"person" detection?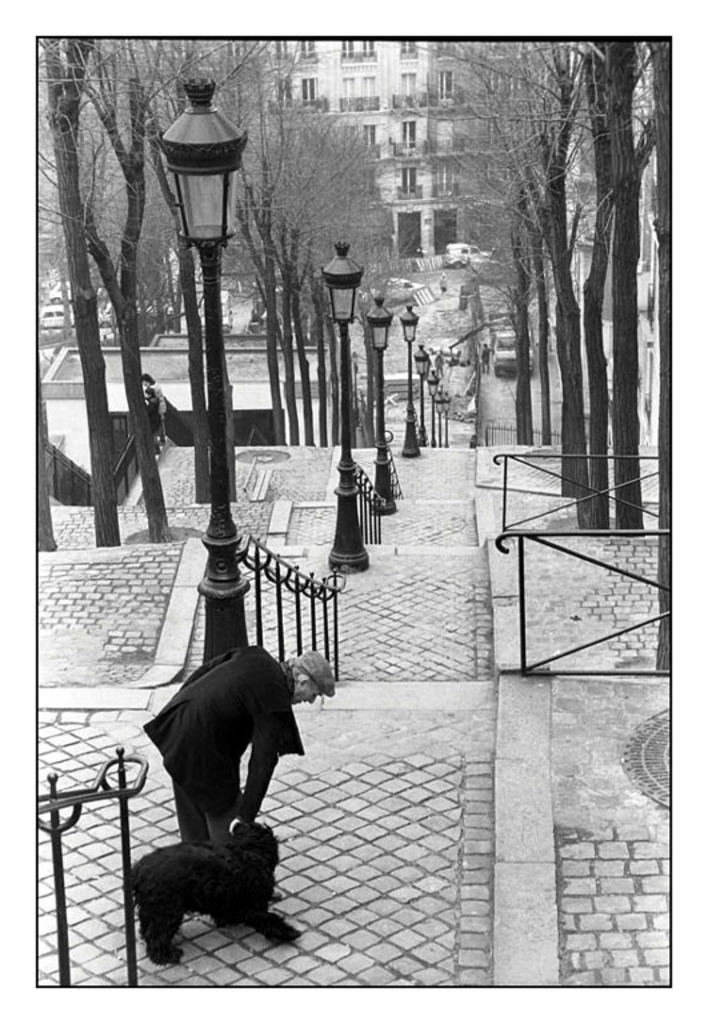
[left=124, top=653, right=317, bottom=948]
